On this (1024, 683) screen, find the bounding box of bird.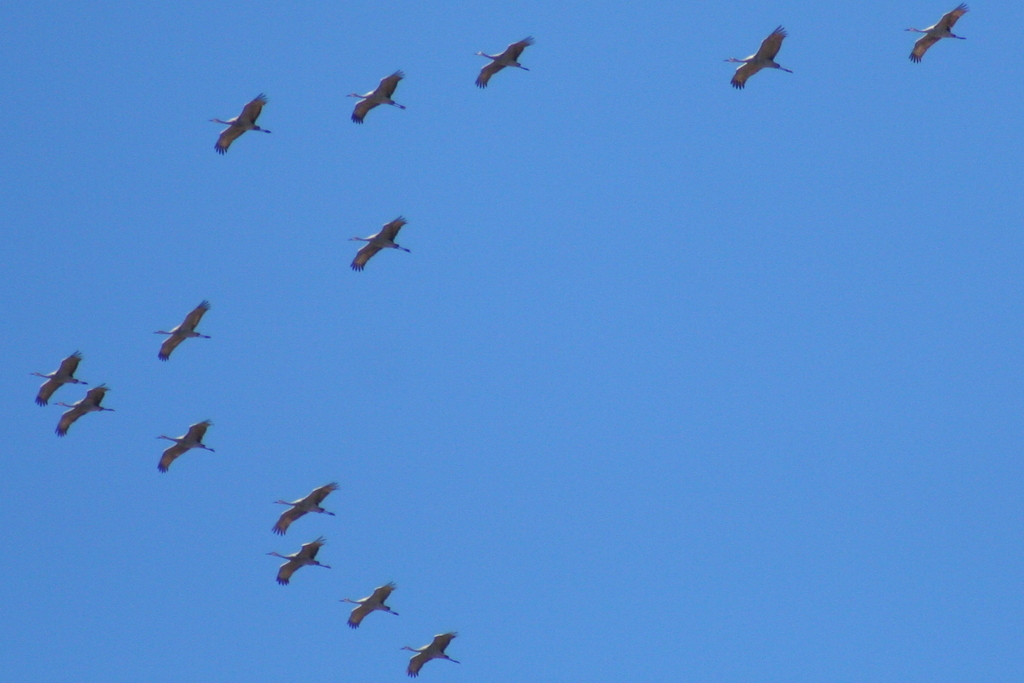
Bounding box: (718, 22, 800, 97).
